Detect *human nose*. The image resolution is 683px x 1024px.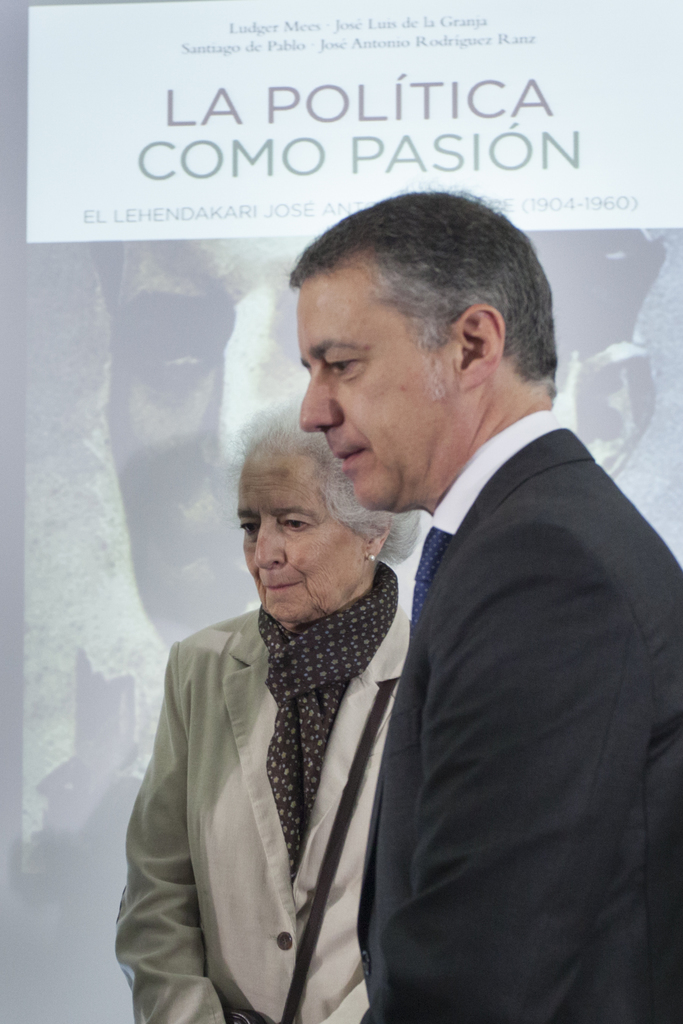
199,301,281,462.
